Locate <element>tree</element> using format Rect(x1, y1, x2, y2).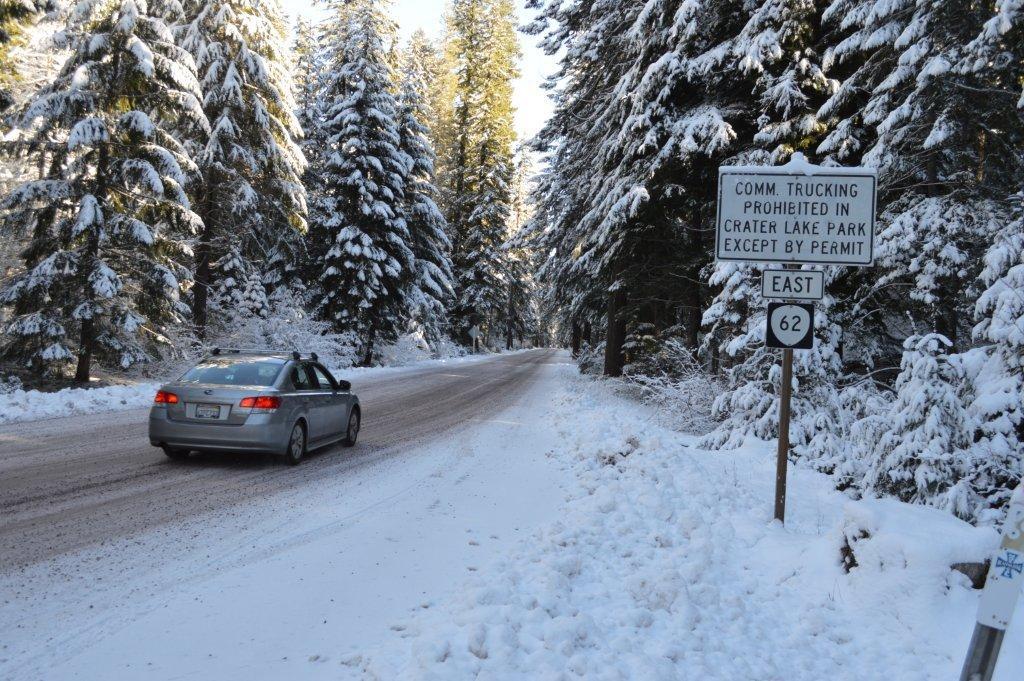
Rect(1, 20, 251, 405).
